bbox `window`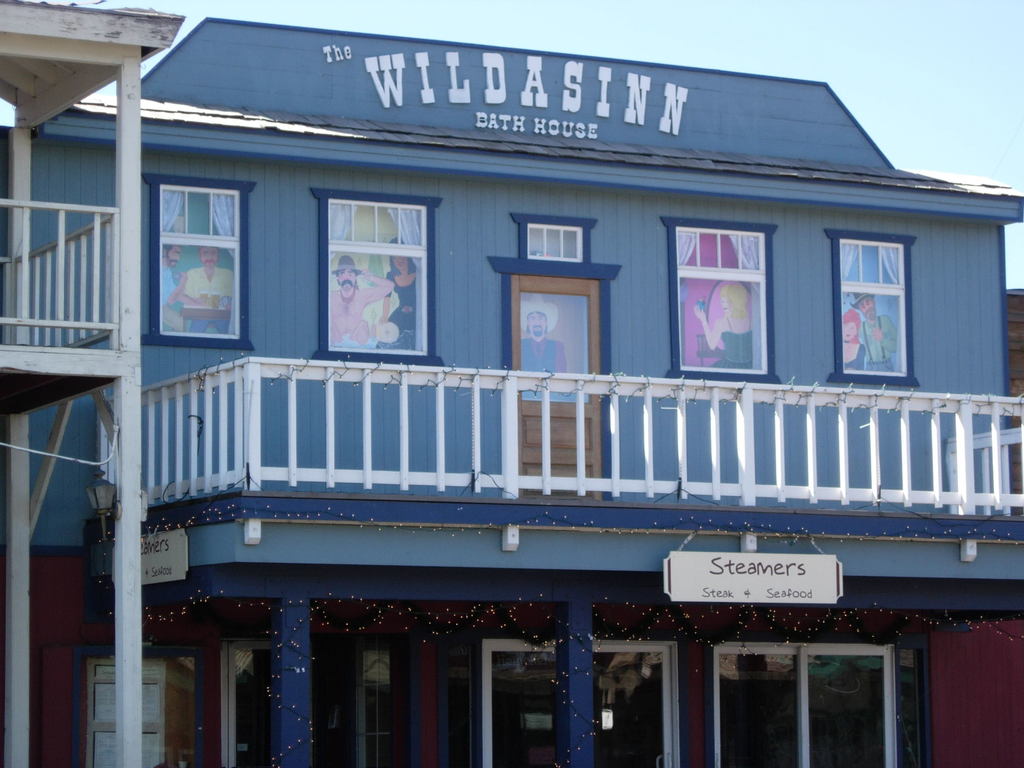
left=140, top=176, right=255, bottom=352
